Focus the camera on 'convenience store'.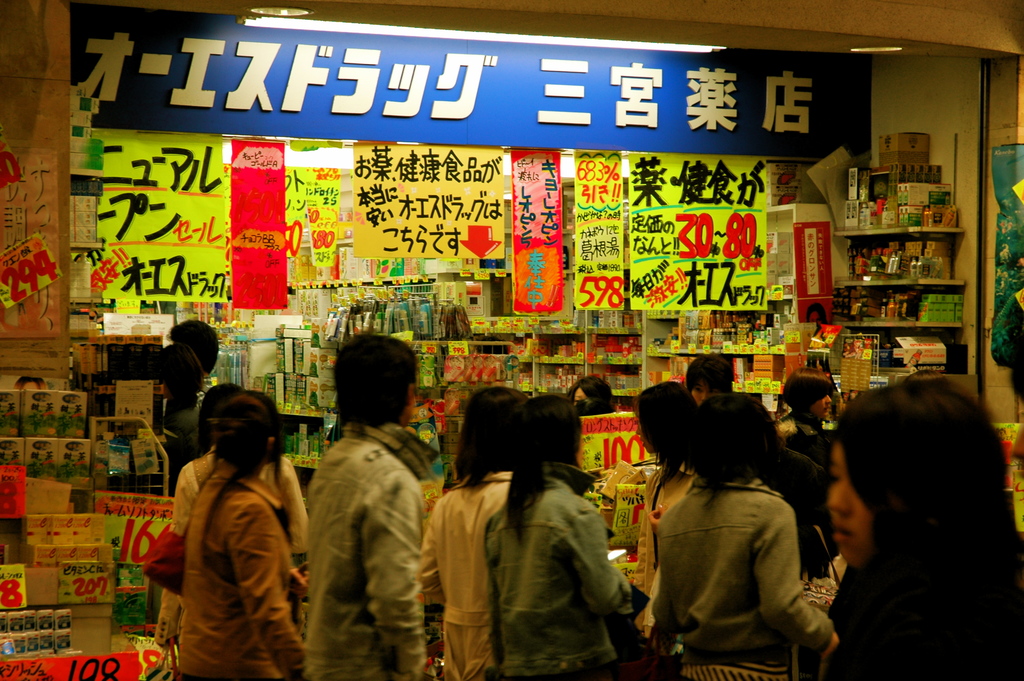
Focus region: x1=0, y1=0, x2=1023, y2=646.
